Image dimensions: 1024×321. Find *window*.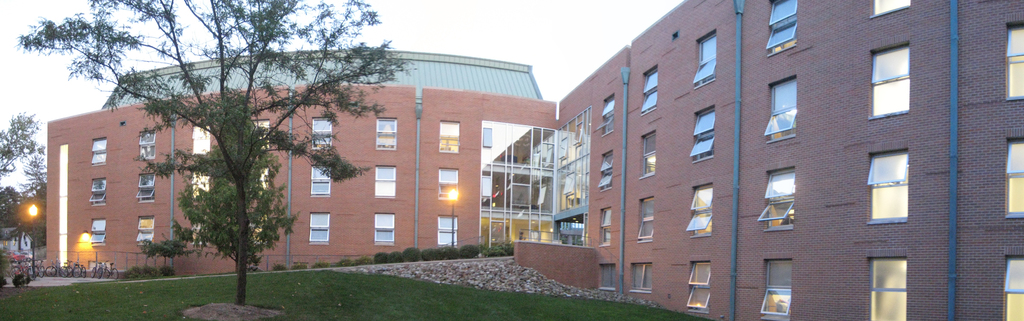
bbox=(861, 247, 907, 320).
